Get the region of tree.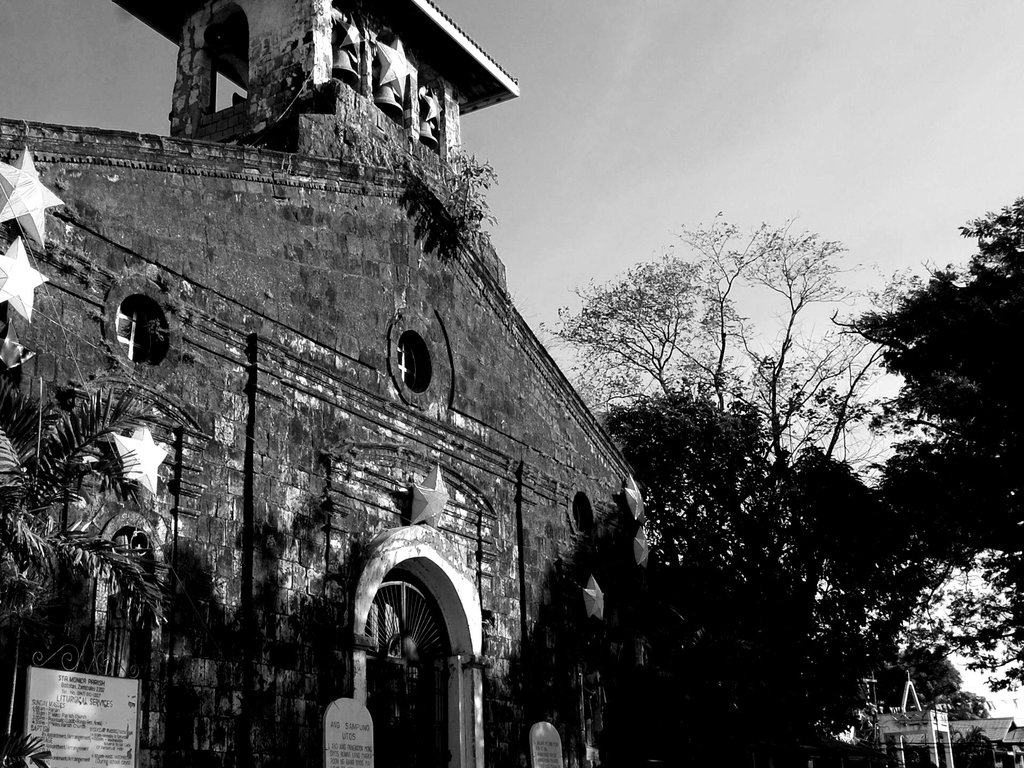
592 562 884 767.
